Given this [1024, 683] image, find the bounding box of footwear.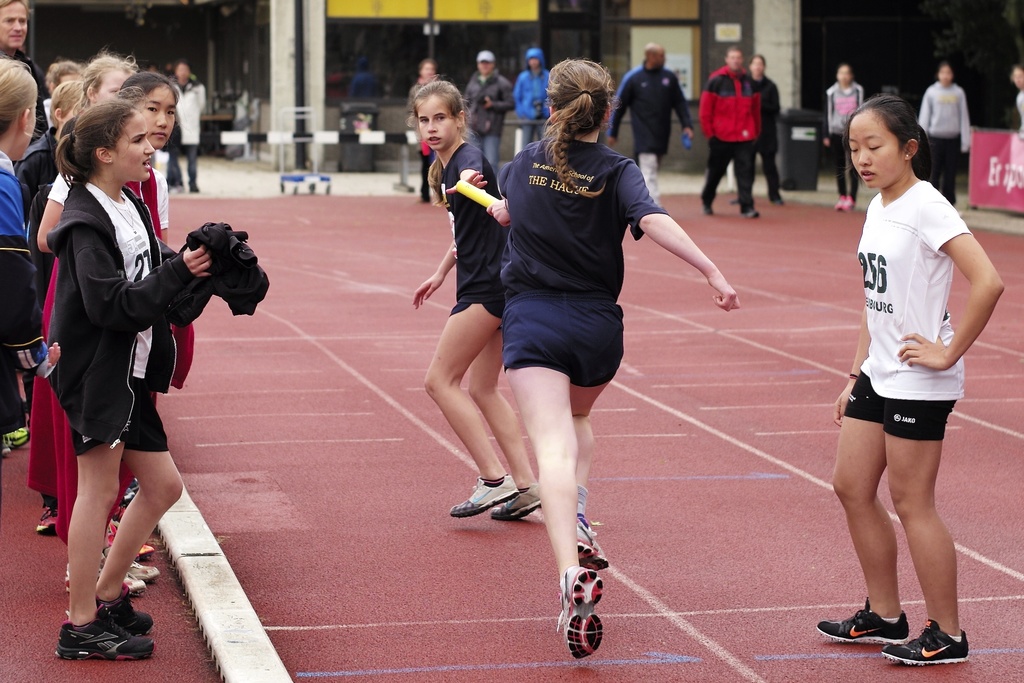
l=100, t=583, r=161, b=630.
